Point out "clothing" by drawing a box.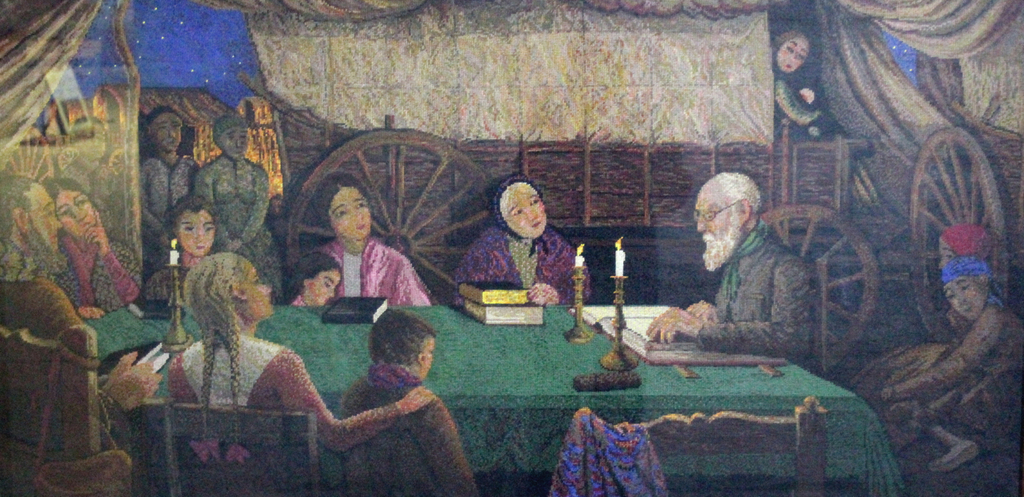
57, 235, 148, 311.
